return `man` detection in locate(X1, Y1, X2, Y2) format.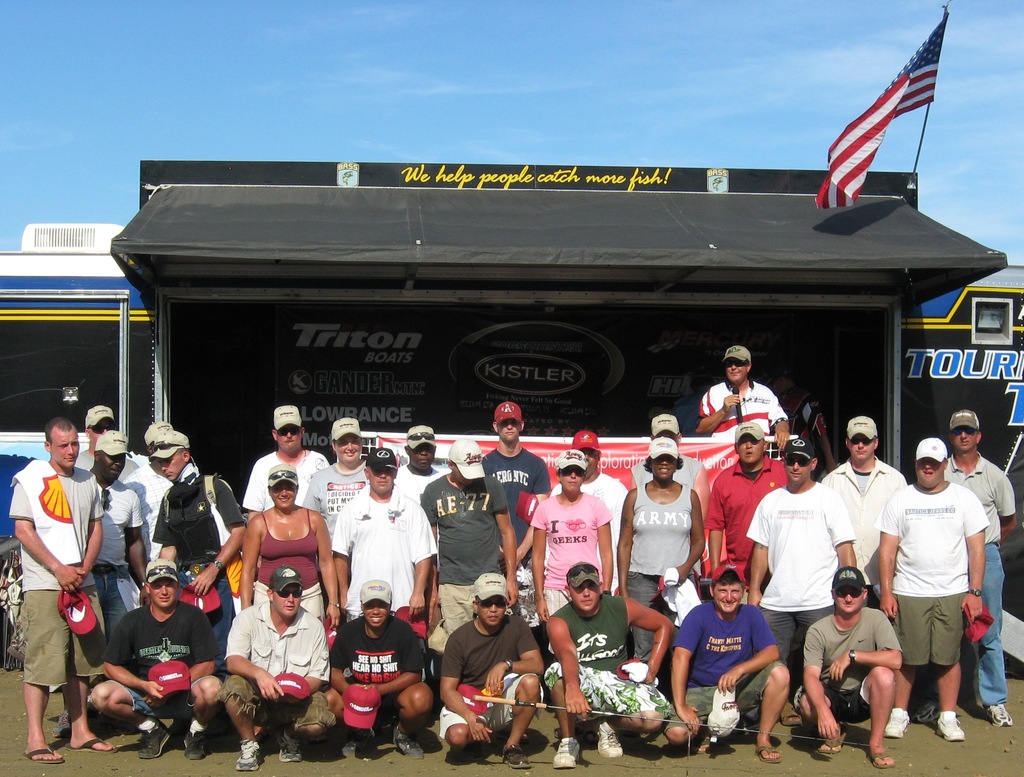
locate(390, 415, 443, 570).
